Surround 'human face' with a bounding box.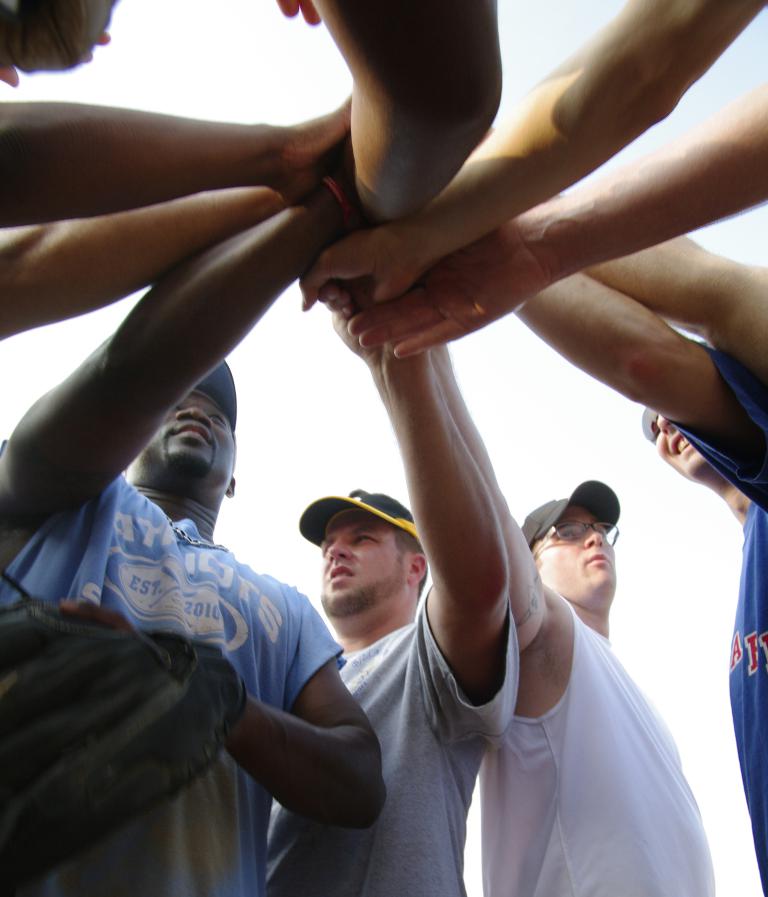
rect(130, 393, 234, 497).
